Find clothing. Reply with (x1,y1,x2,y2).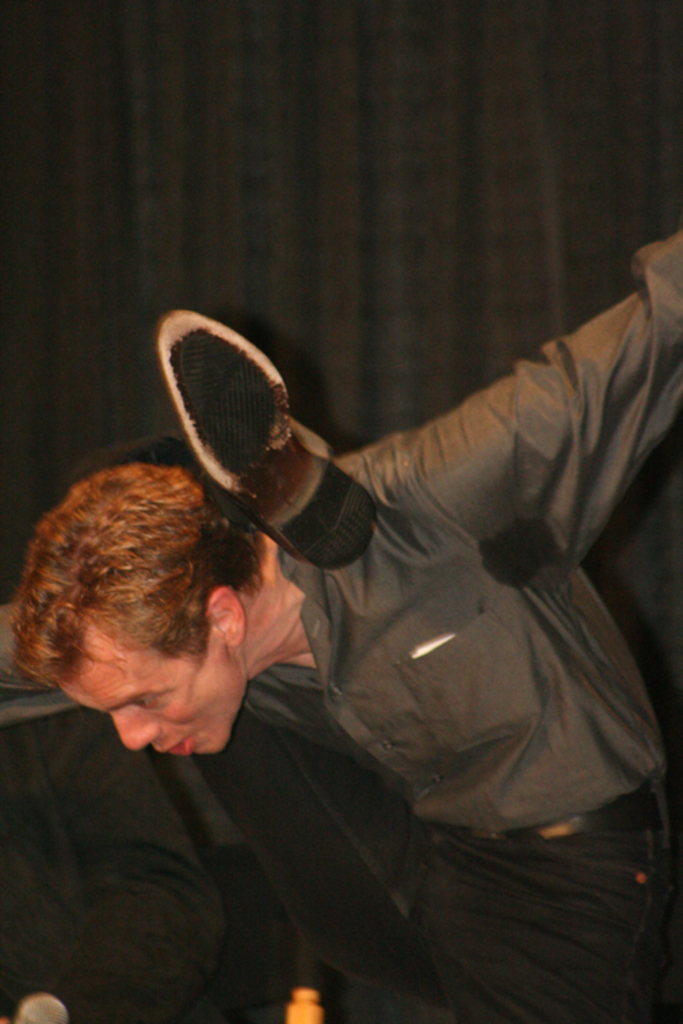
(3,236,676,1016).
